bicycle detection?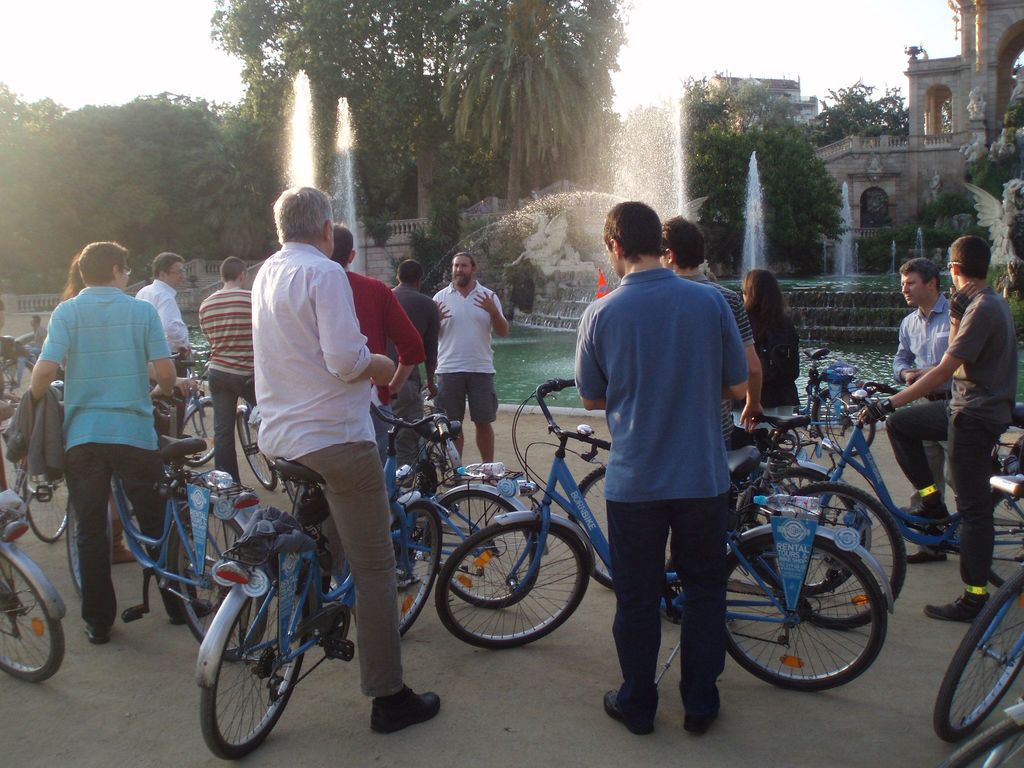
BBox(8, 380, 92, 540)
